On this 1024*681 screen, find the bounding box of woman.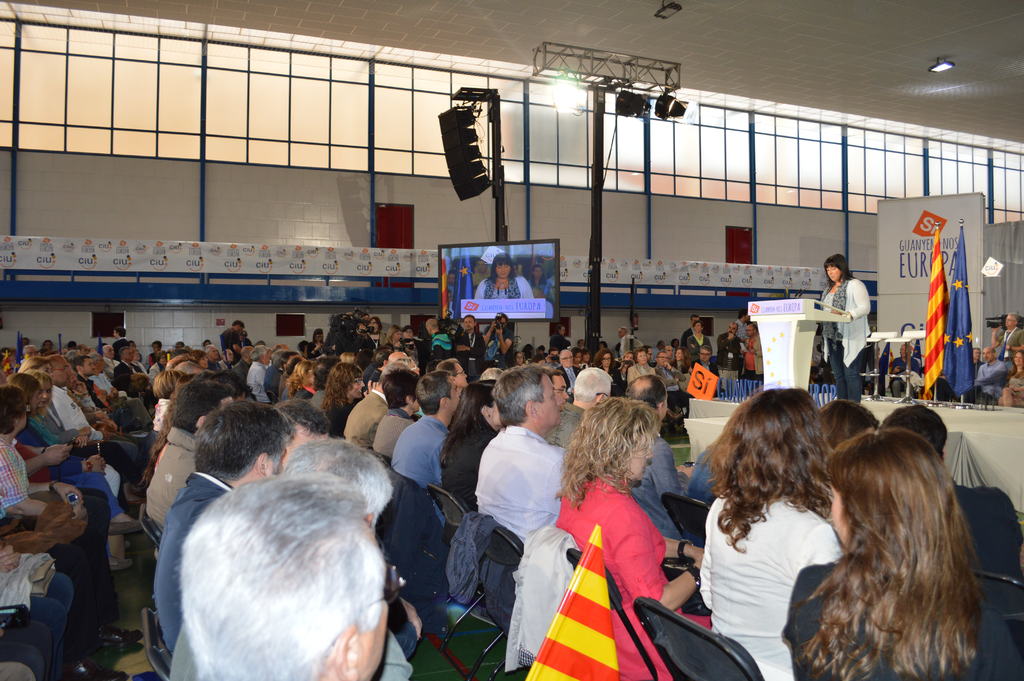
Bounding box: <box>13,376,145,571</box>.
